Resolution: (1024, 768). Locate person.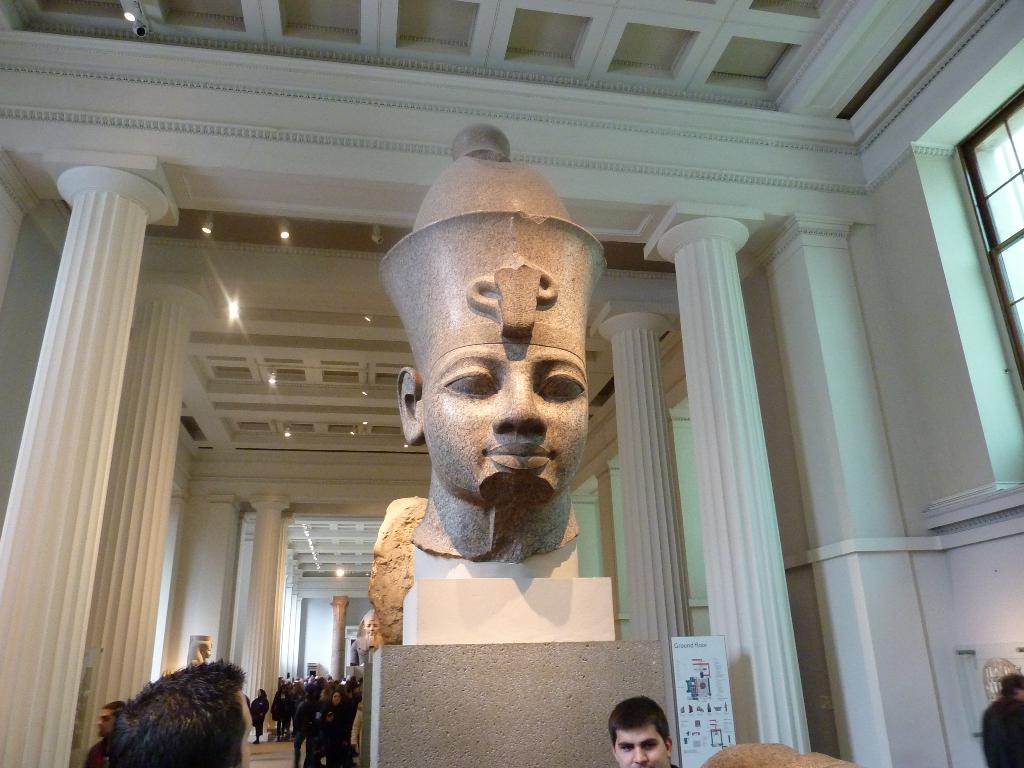
bbox(609, 694, 686, 767).
